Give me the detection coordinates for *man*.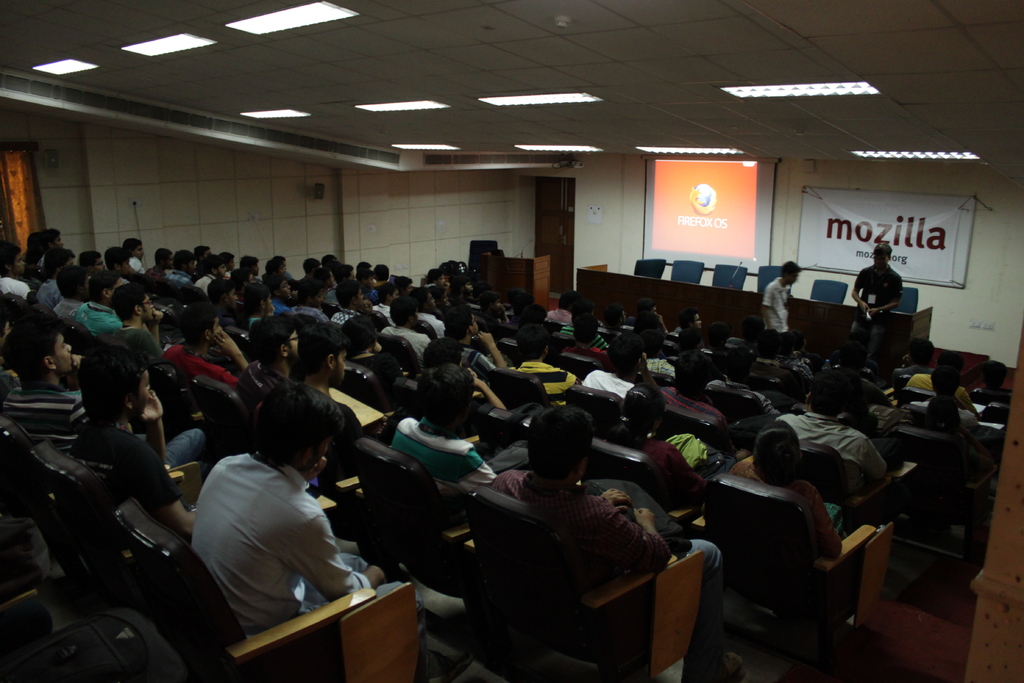
(x1=158, y1=299, x2=257, y2=390).
